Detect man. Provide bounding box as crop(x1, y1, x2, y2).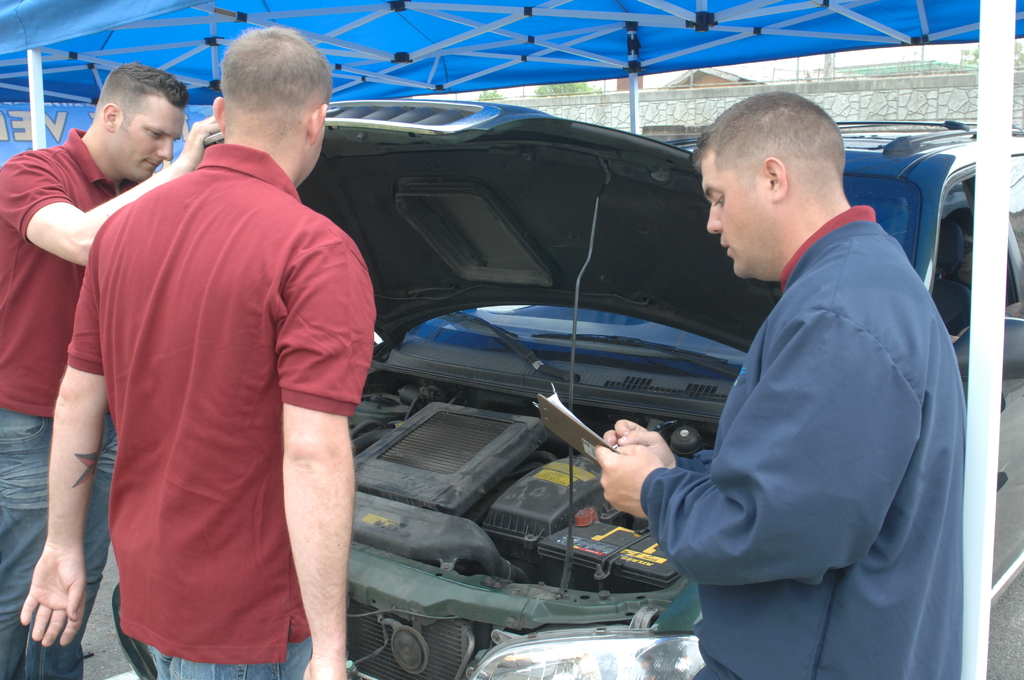
crop(0, 60, 216, 679).
